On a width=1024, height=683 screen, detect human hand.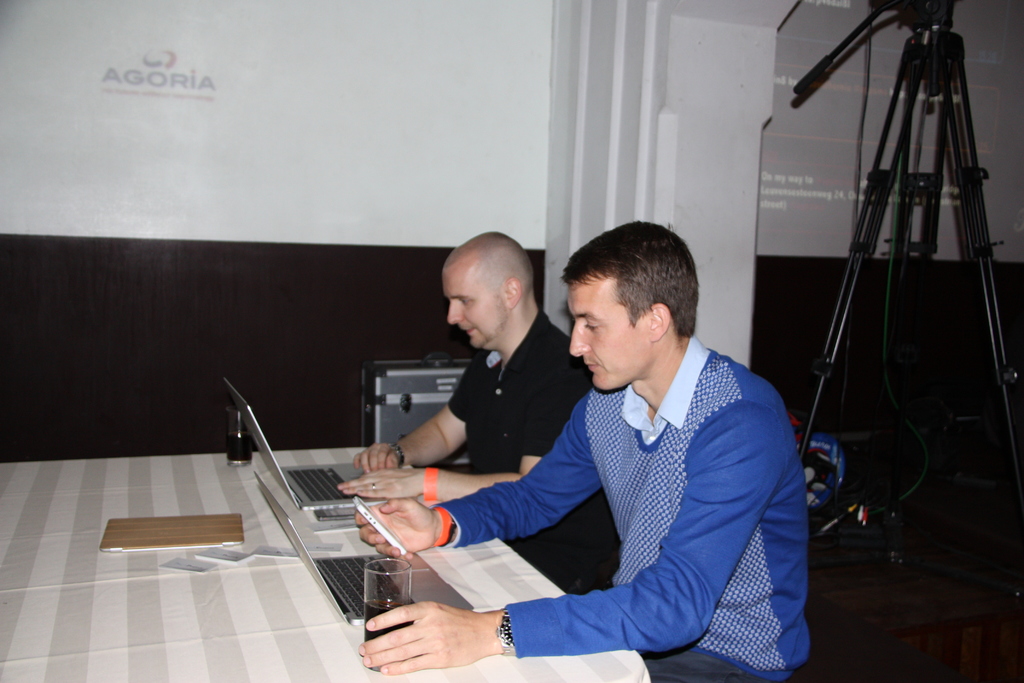
[354,497,435,562].
